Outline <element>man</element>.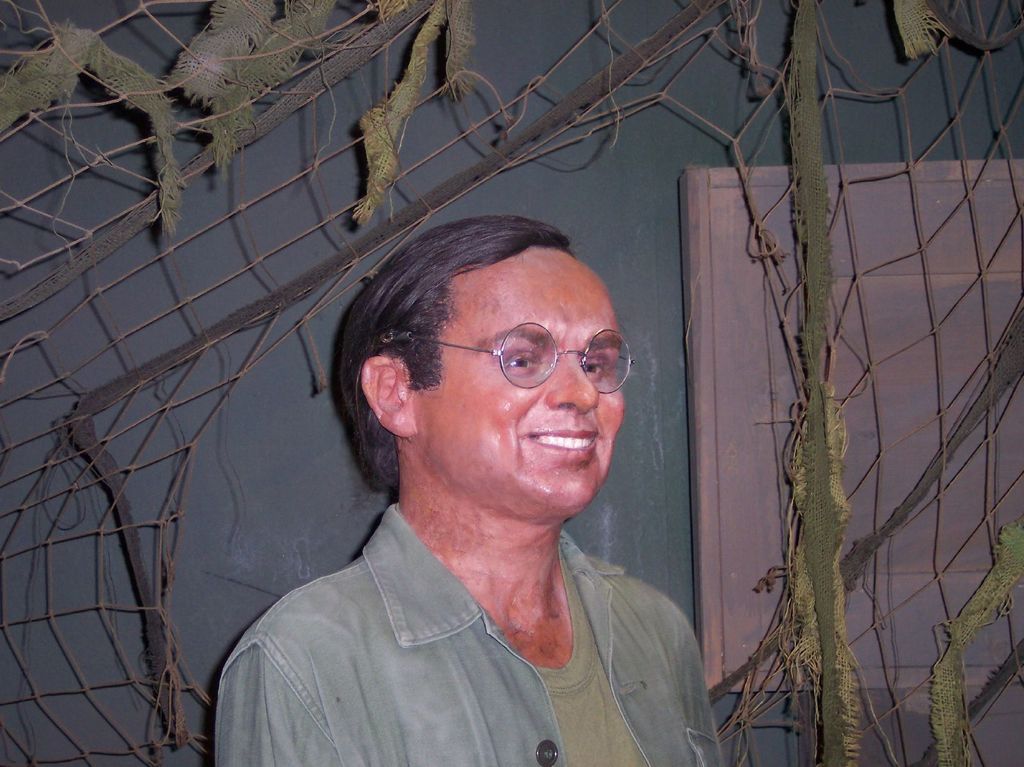
Outline: [177, 189, 765, 747].
